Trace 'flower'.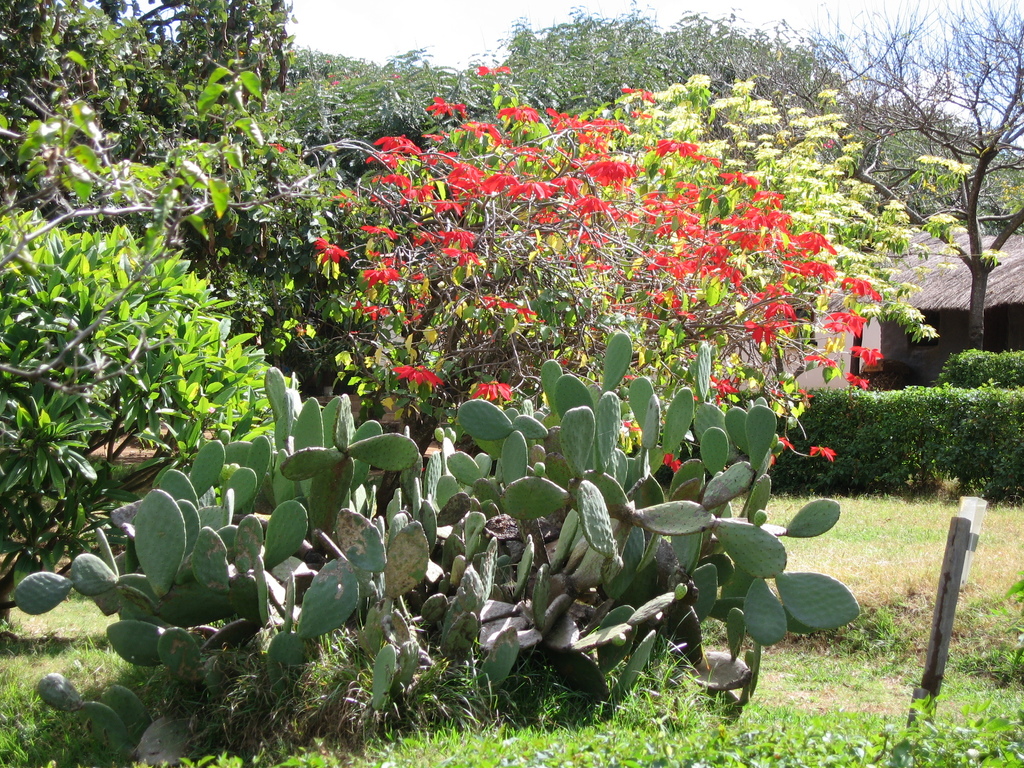
Traced to {"x1": 844, "y1": 270, "x2": 883, "y2": 300}.
